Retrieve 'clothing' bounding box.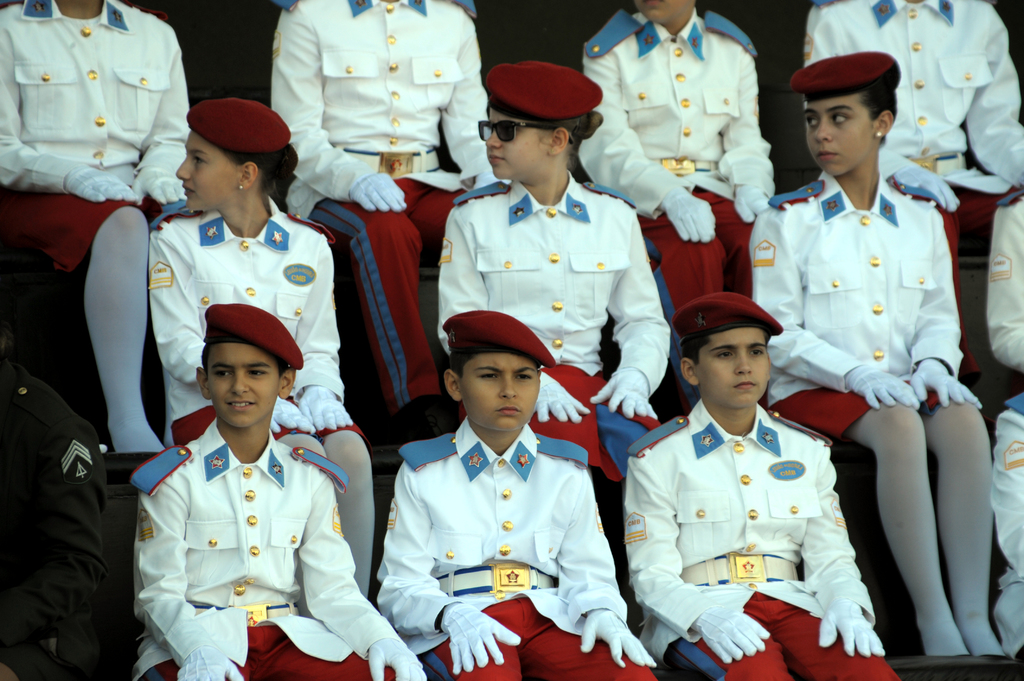
Bounding box: (left=982, top=196, right=1023, bottom=380).
